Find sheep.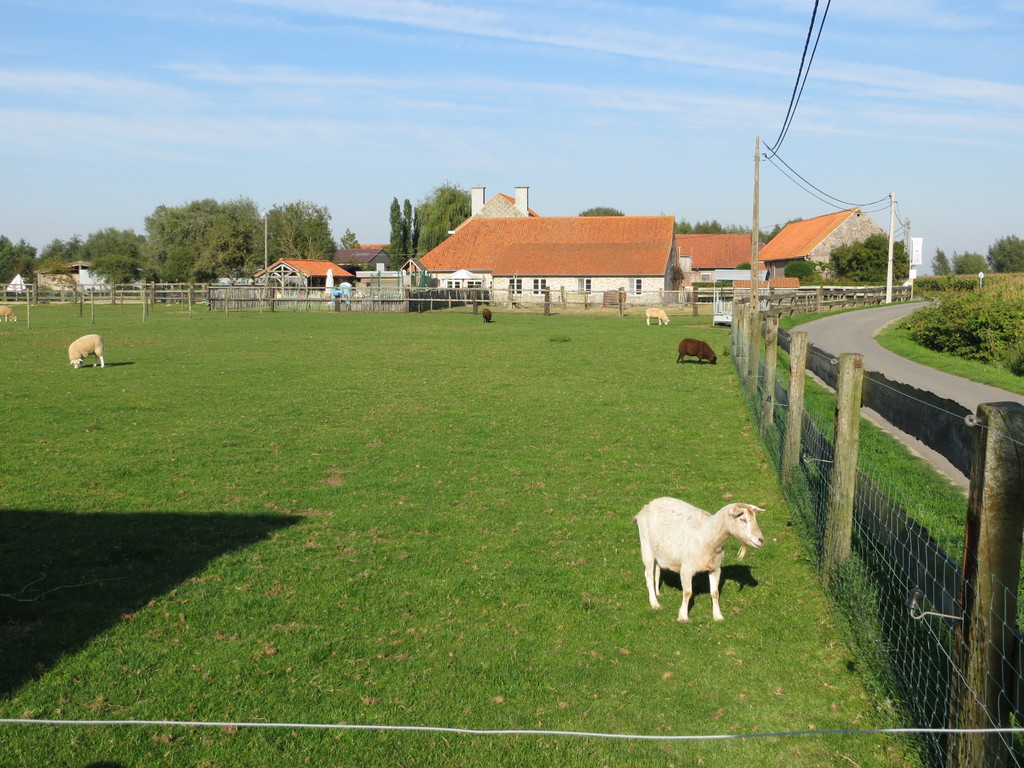
crop(68, 335, 106, 370).
